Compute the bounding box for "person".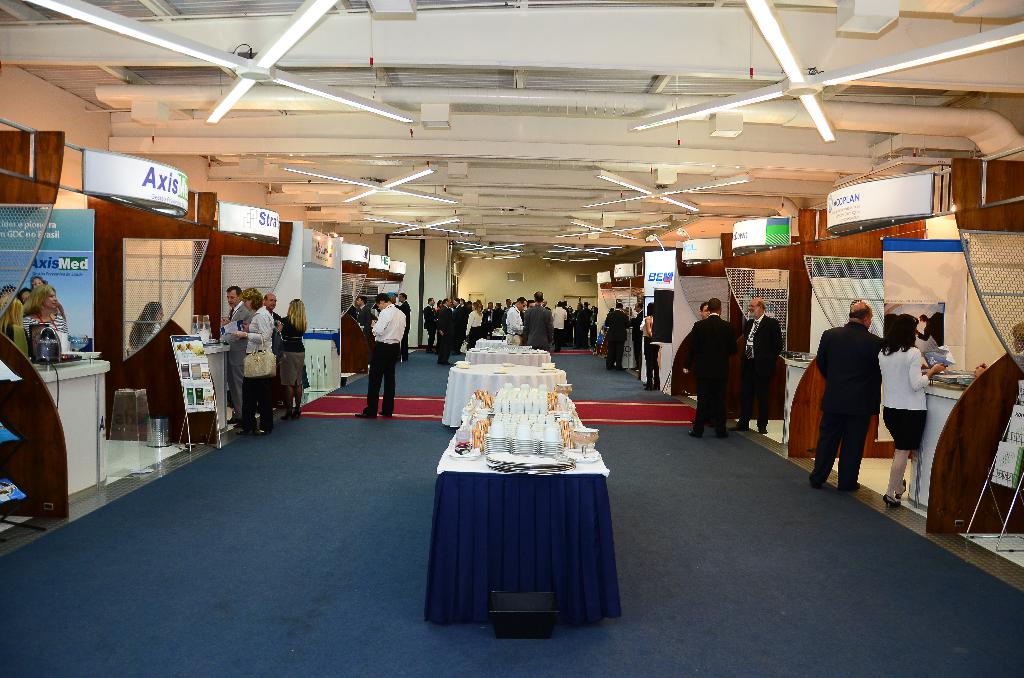
[x1=623, y1=305, x2=637, y2=317].
